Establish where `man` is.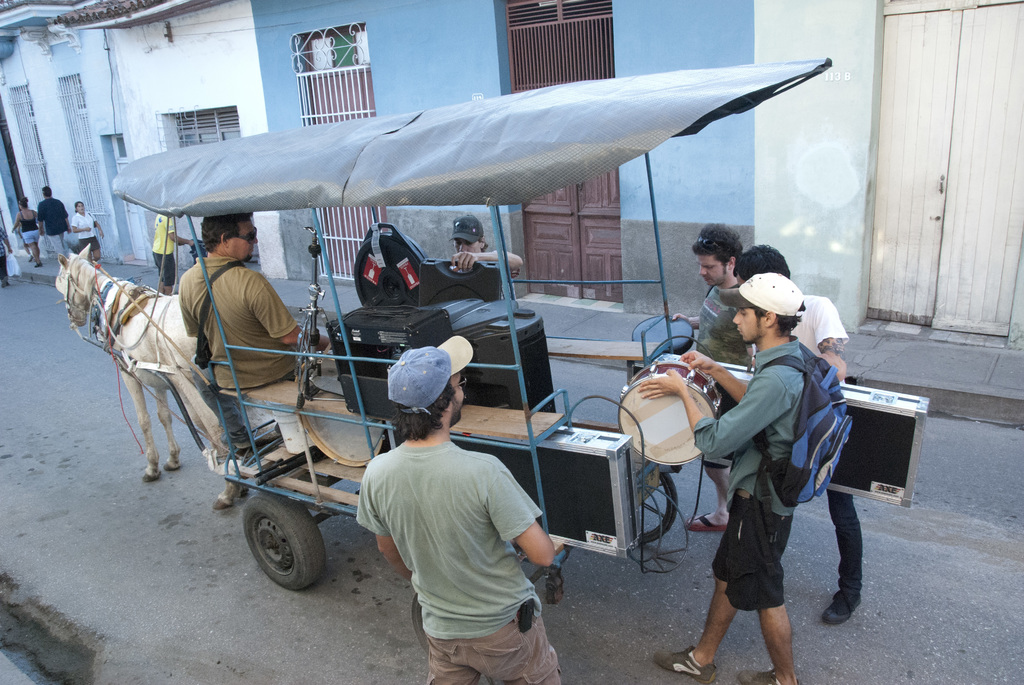
Established at rect(636, 272, 852, 684).
